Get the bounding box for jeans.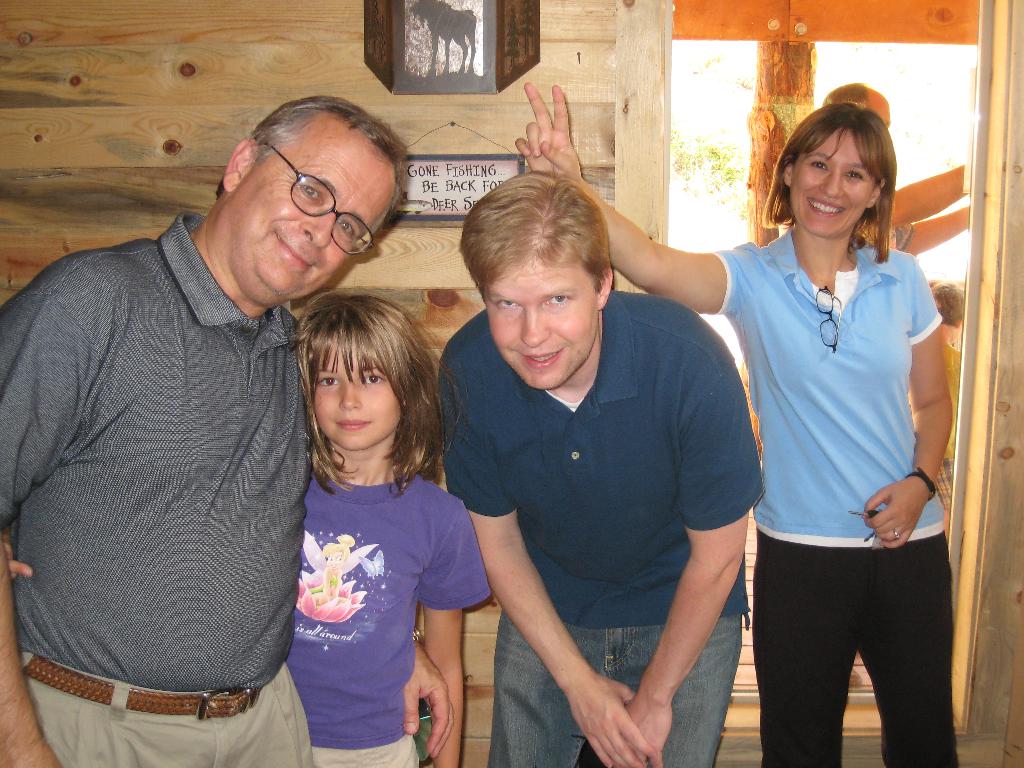
(x1=751, y1=531, x2=965, y2=767).
